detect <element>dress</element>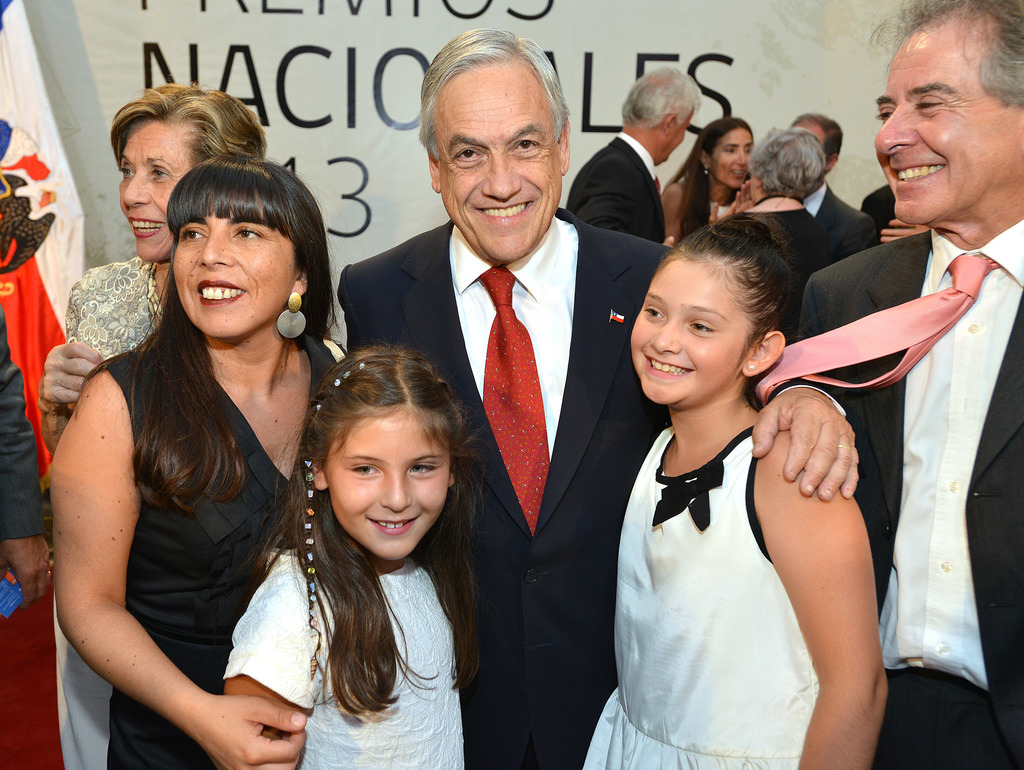
583:421:827:769
